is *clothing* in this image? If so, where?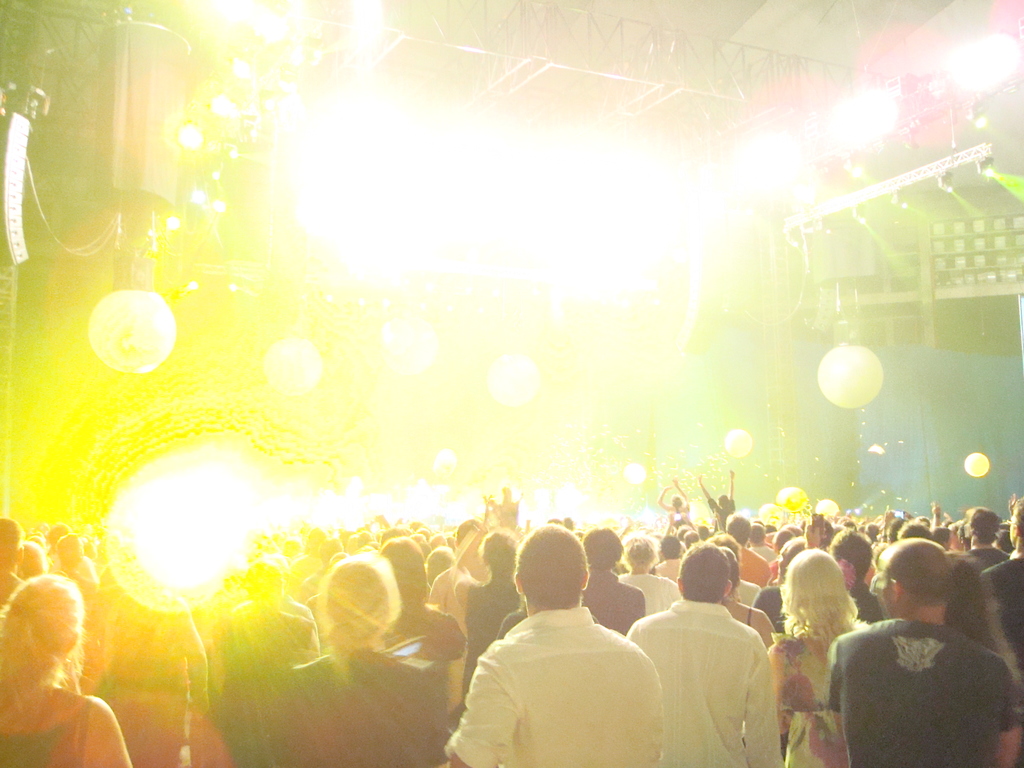
Yes, at detection(983, 560, 1023, 648).
